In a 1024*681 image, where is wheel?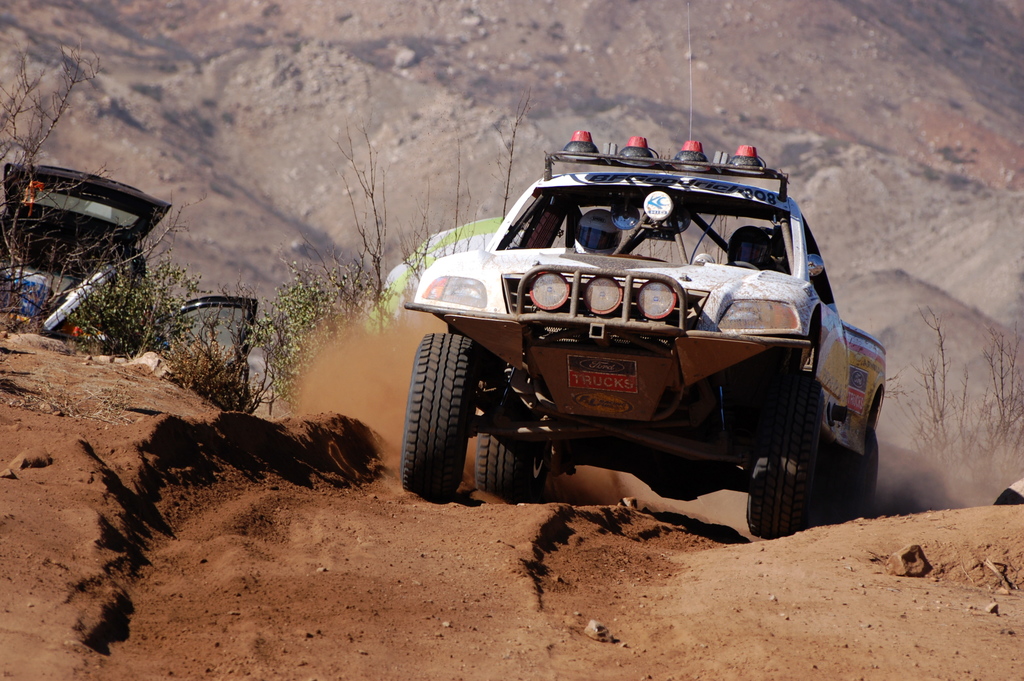
box(475, 411, 550, 499).
